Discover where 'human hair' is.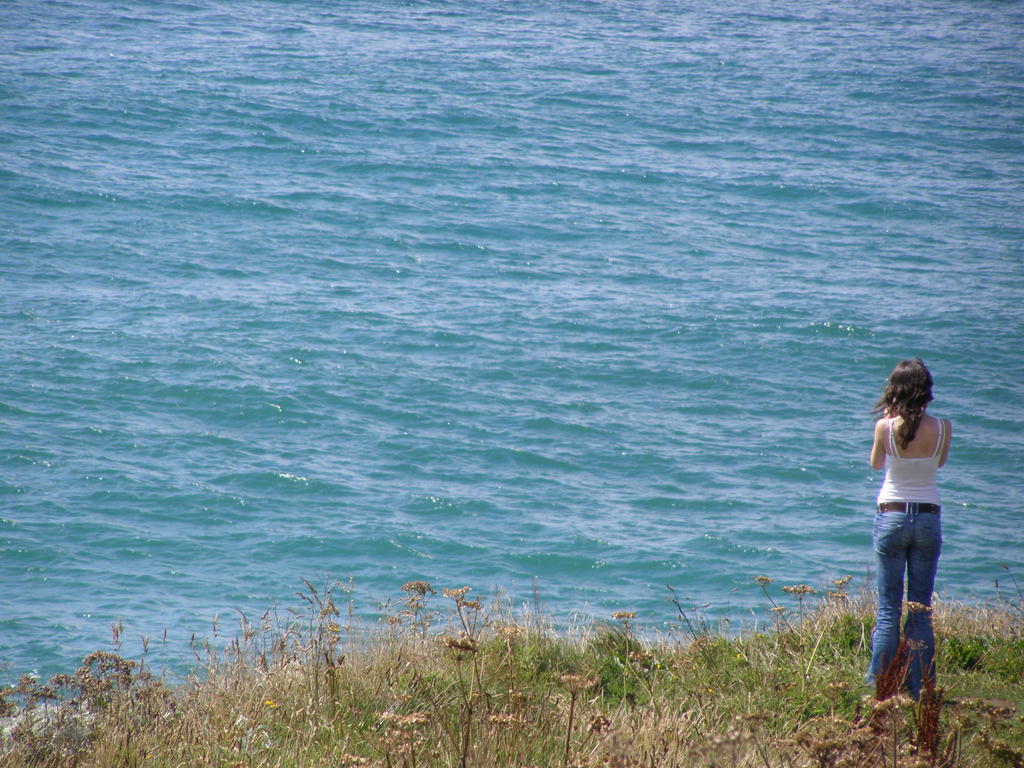
Discovered at 869:368:941:461.
